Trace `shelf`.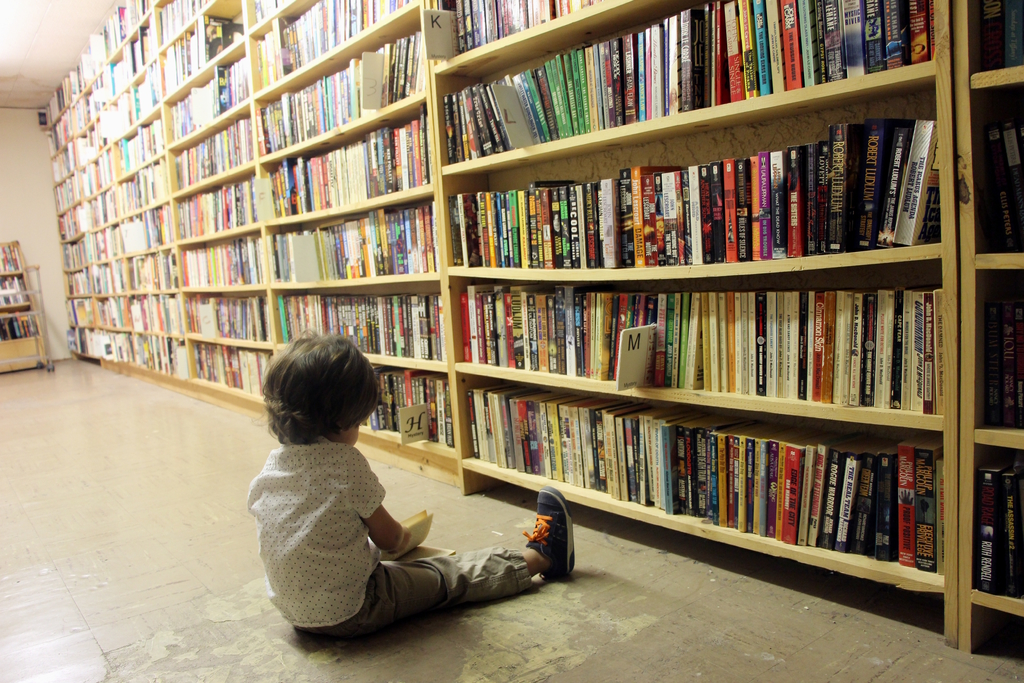
Traced to (x1=164, y1=99, x2=254, y2=193).
